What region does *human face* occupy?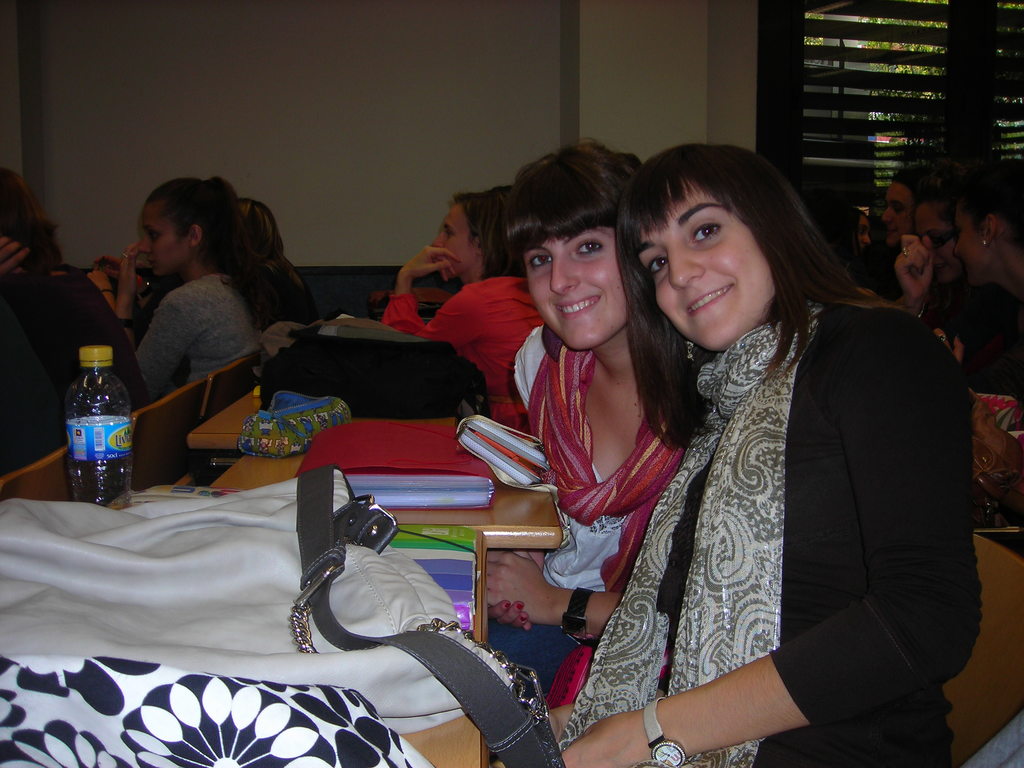
[x1=433, y1=205, x2=479, y2=280].
